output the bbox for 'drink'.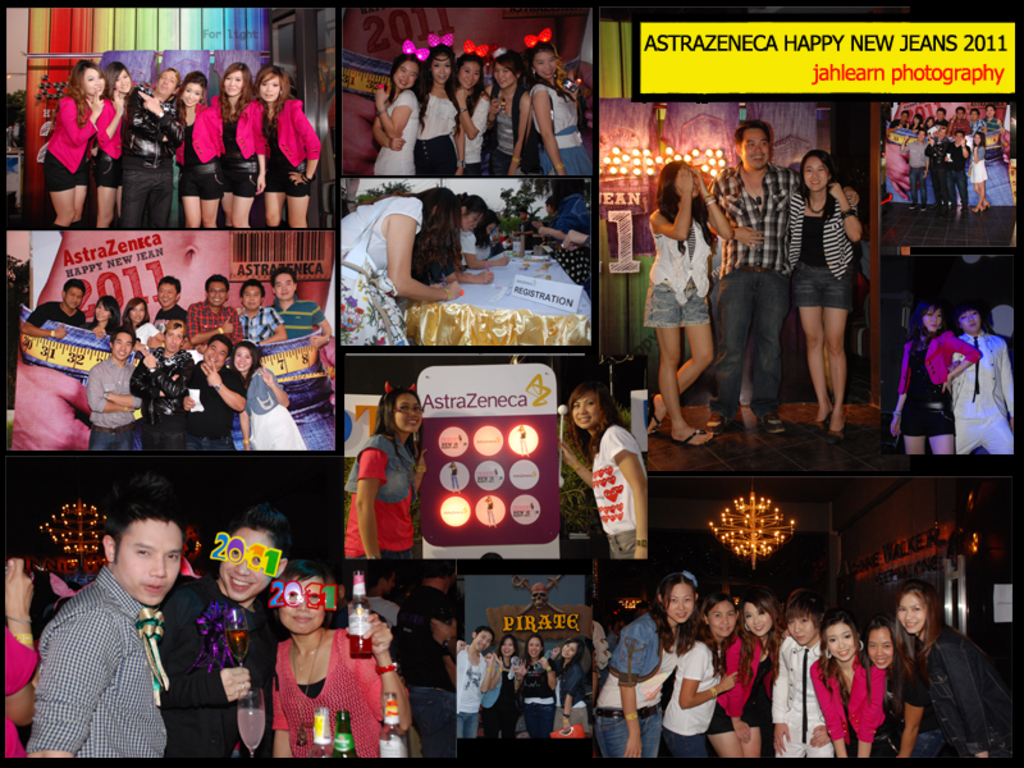
box=[238, 709, 265, 753].
